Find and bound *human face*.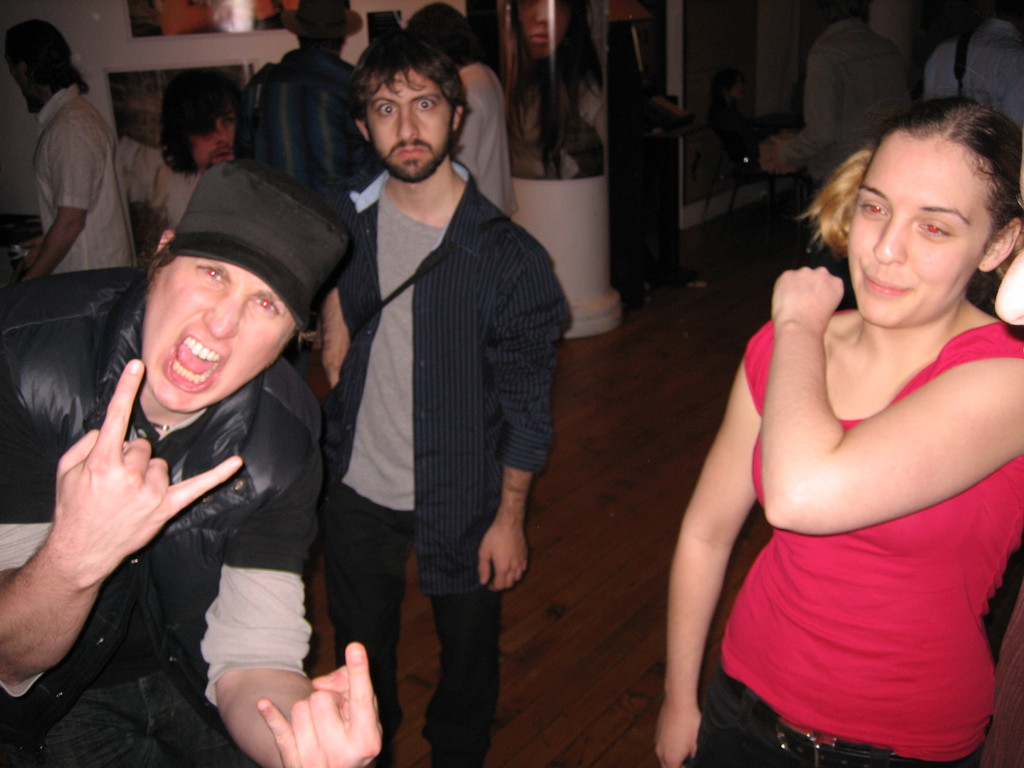
Bound: detection(6, 47, 44, 118).
